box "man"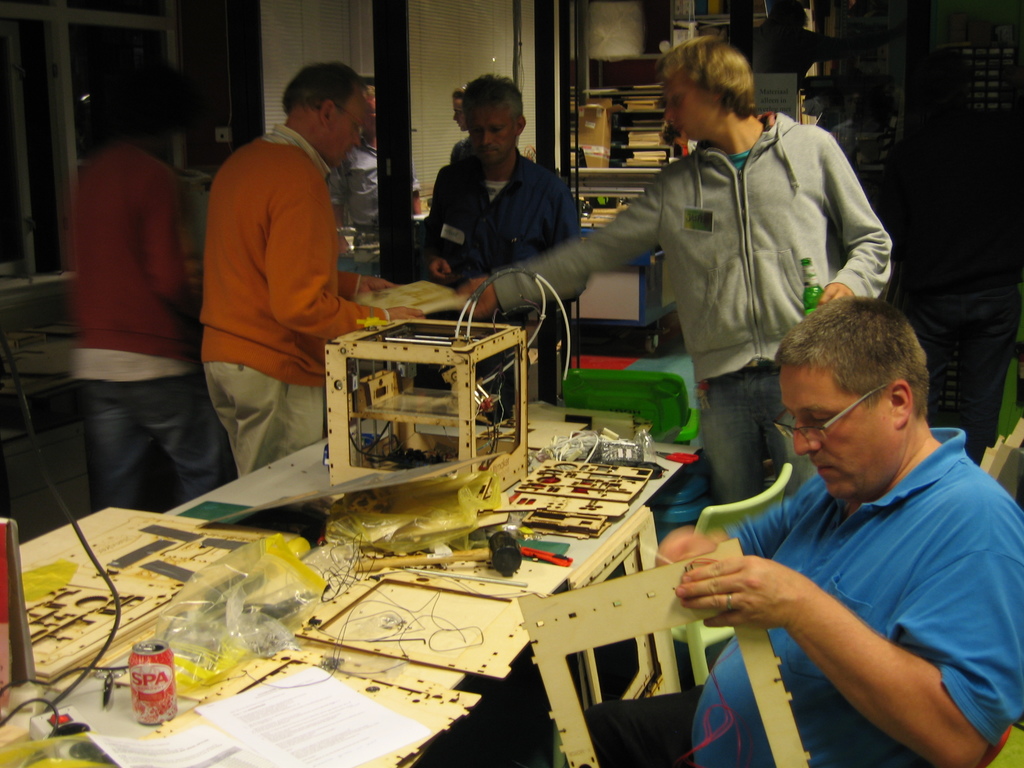
194,61,417,479
